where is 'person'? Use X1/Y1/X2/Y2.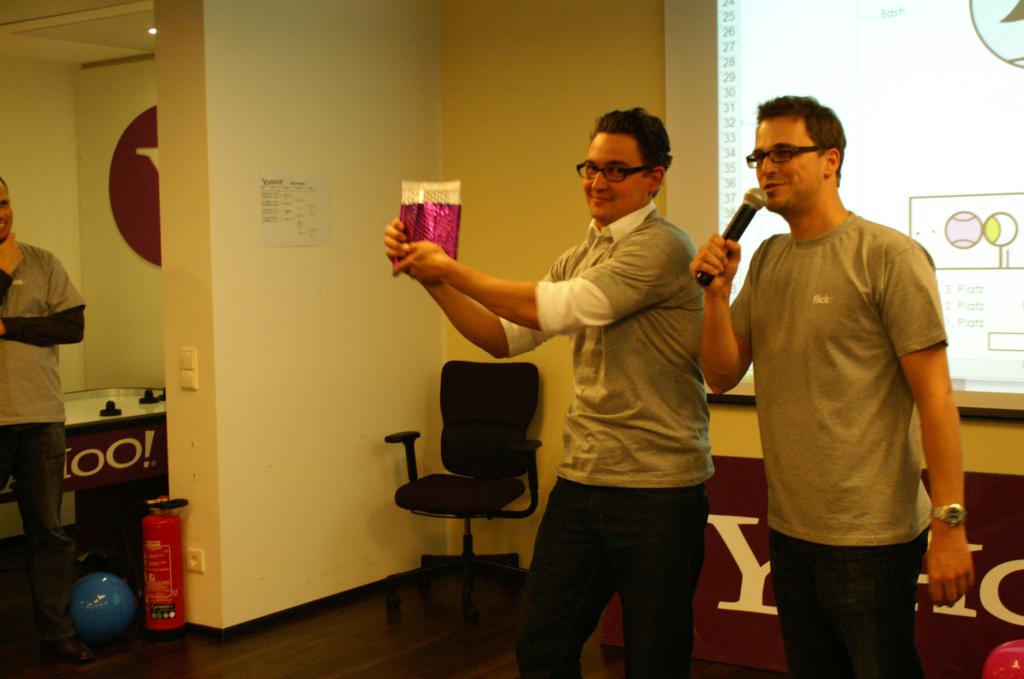
690/94/976/678.
